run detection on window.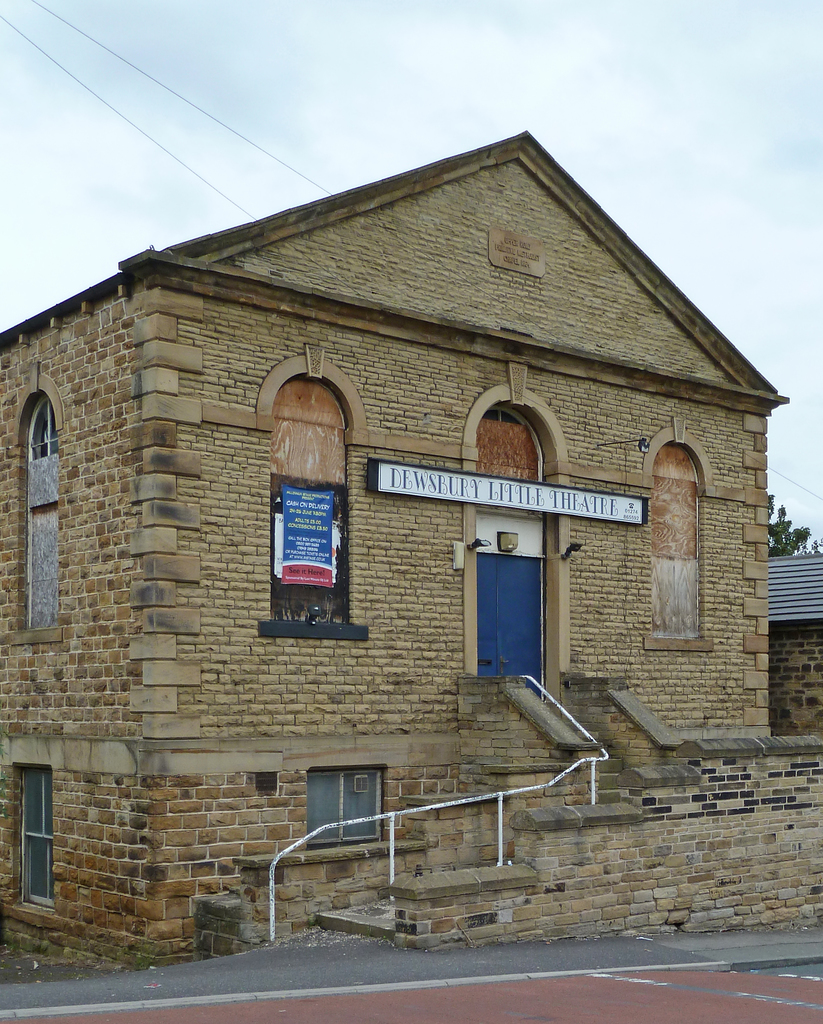
Result: 13 770 59 915.
